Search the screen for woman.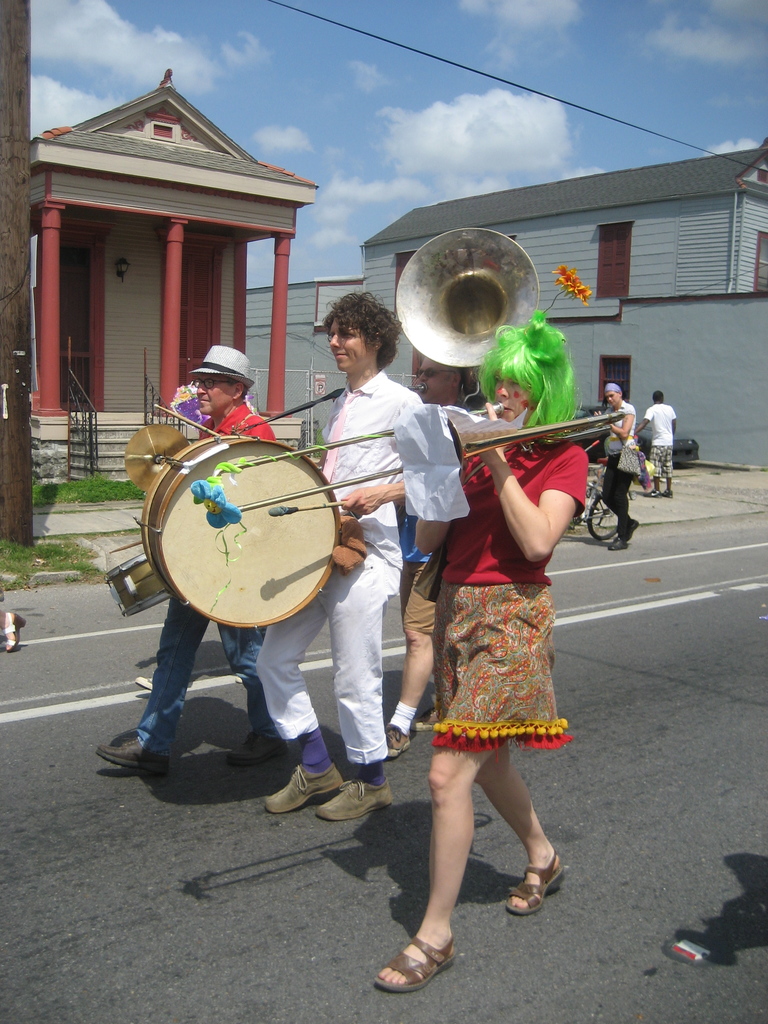
Found at 594:382:639:552.
